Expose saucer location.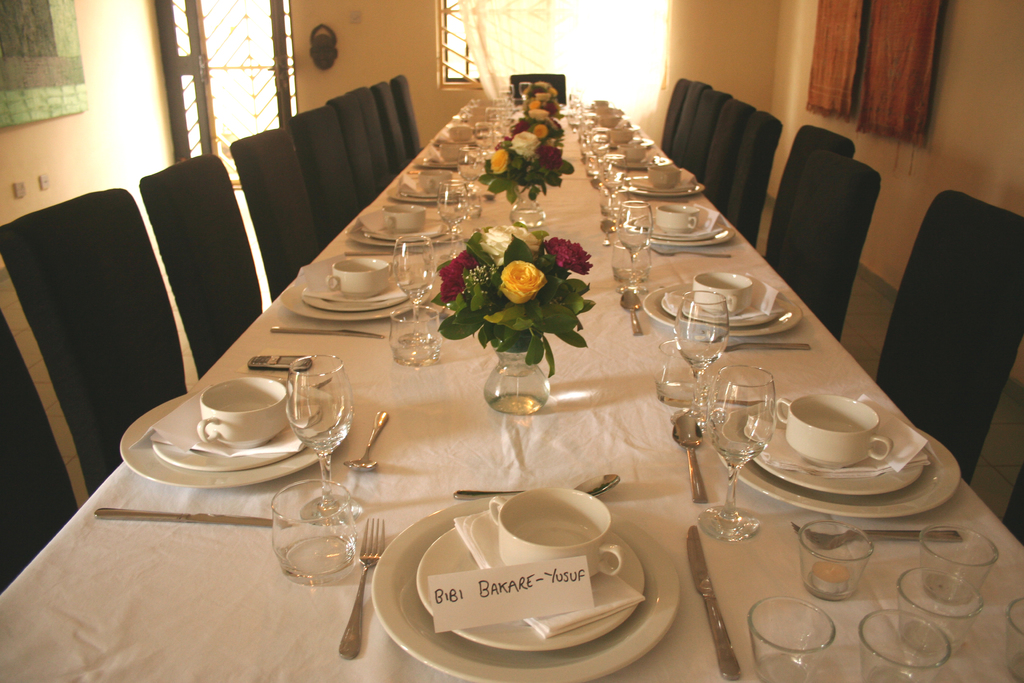
Exposed at locate(301, 278, 413, 313).
